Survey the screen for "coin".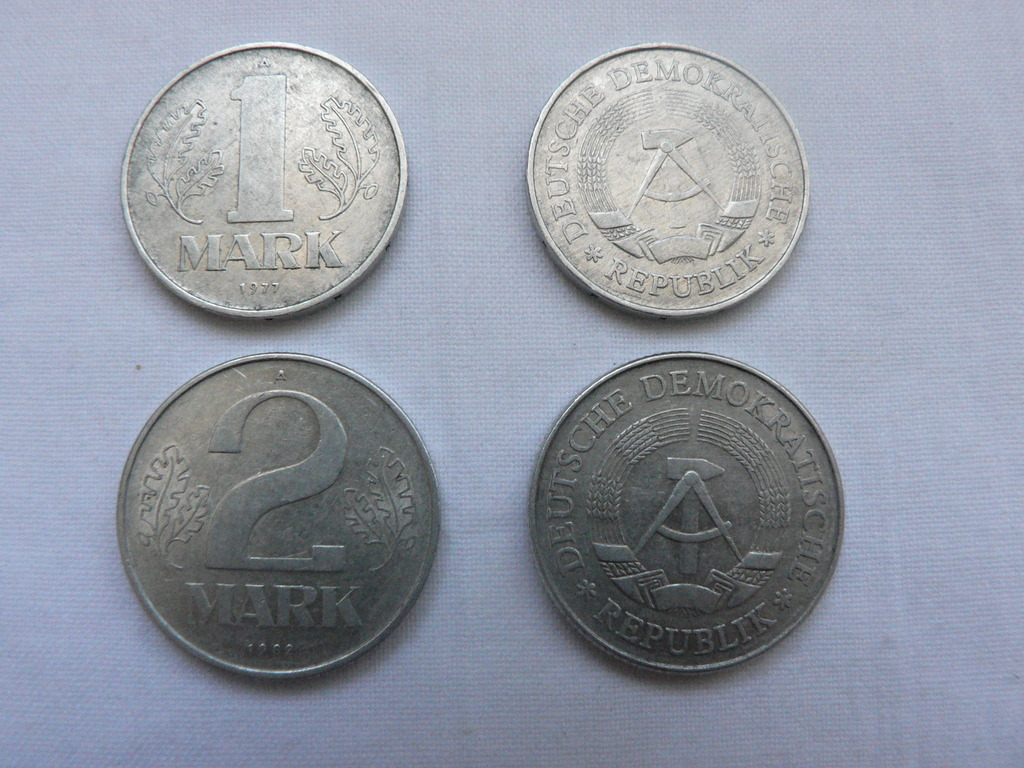
Survey found: [120,347,445,685].
